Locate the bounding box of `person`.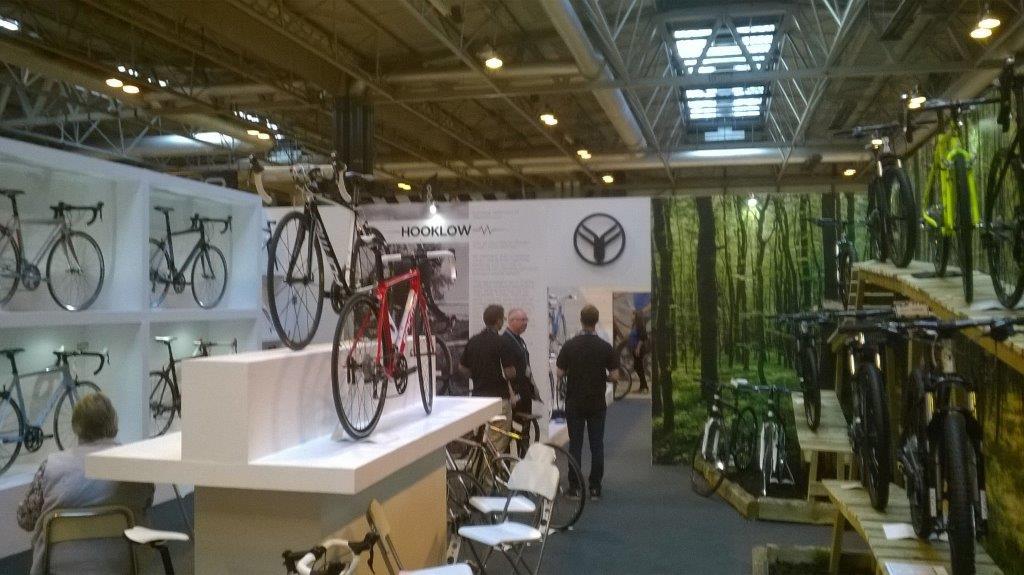
Bounding box: detection(554, 307, 615, 499).
